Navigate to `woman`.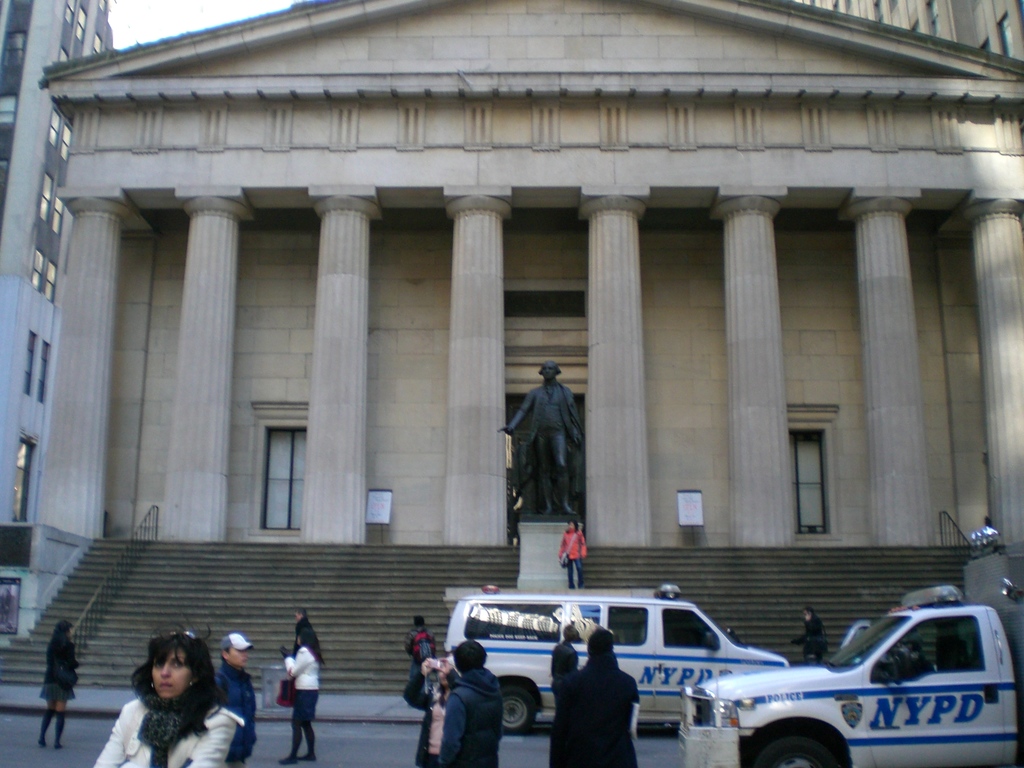
Navigation target: bbox=[95, 644, 247, 767].
